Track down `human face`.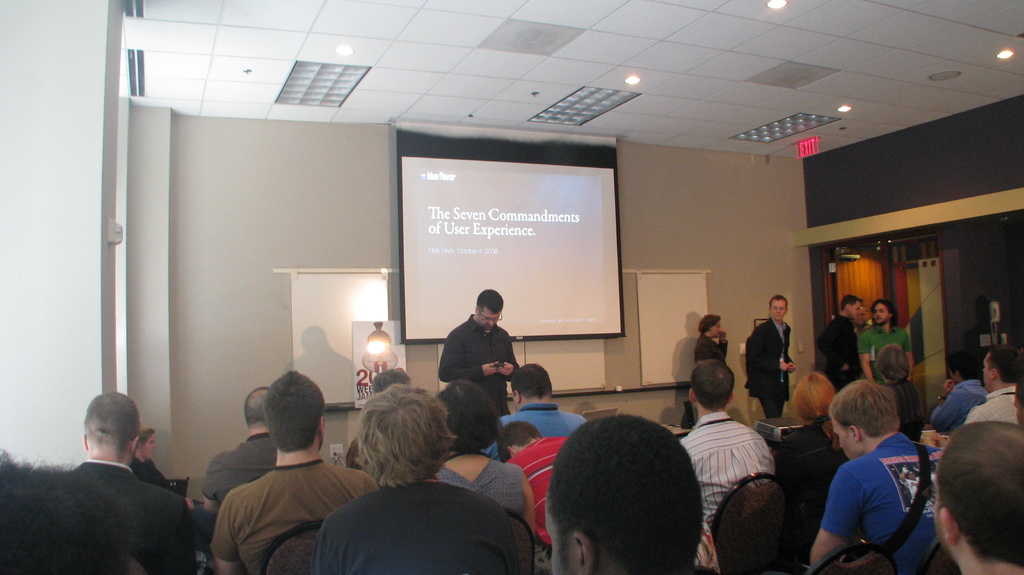
Tracked to [849,302,859,318].
